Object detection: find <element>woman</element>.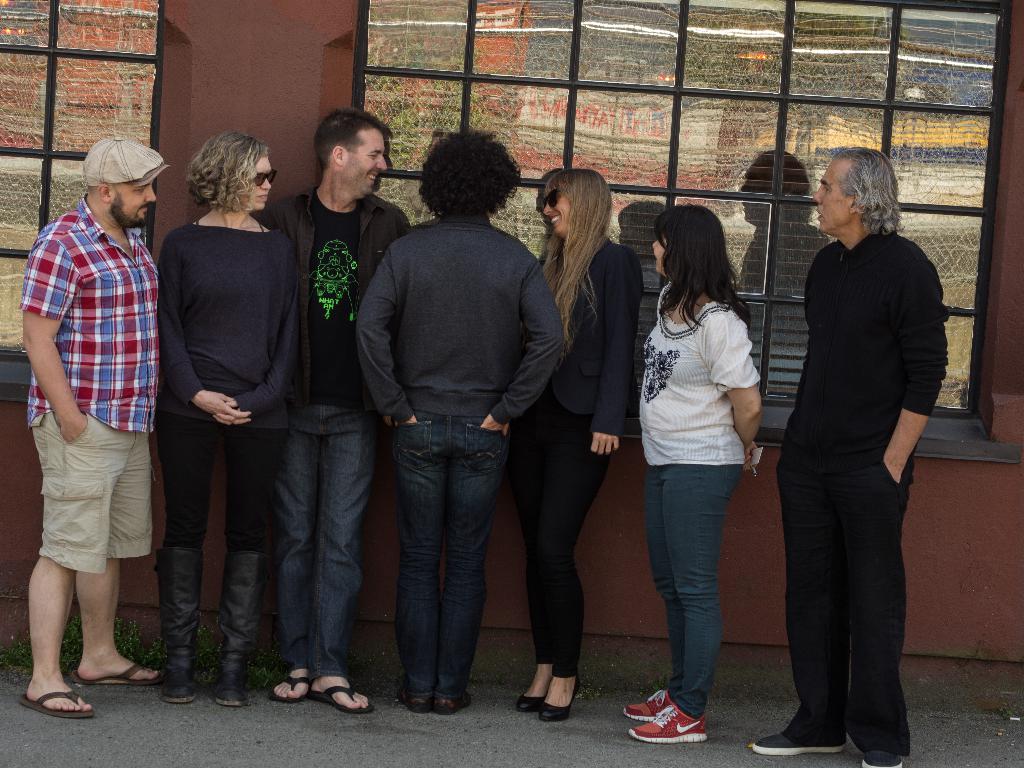
(left=621, top=204, right=764, bottom=743).
